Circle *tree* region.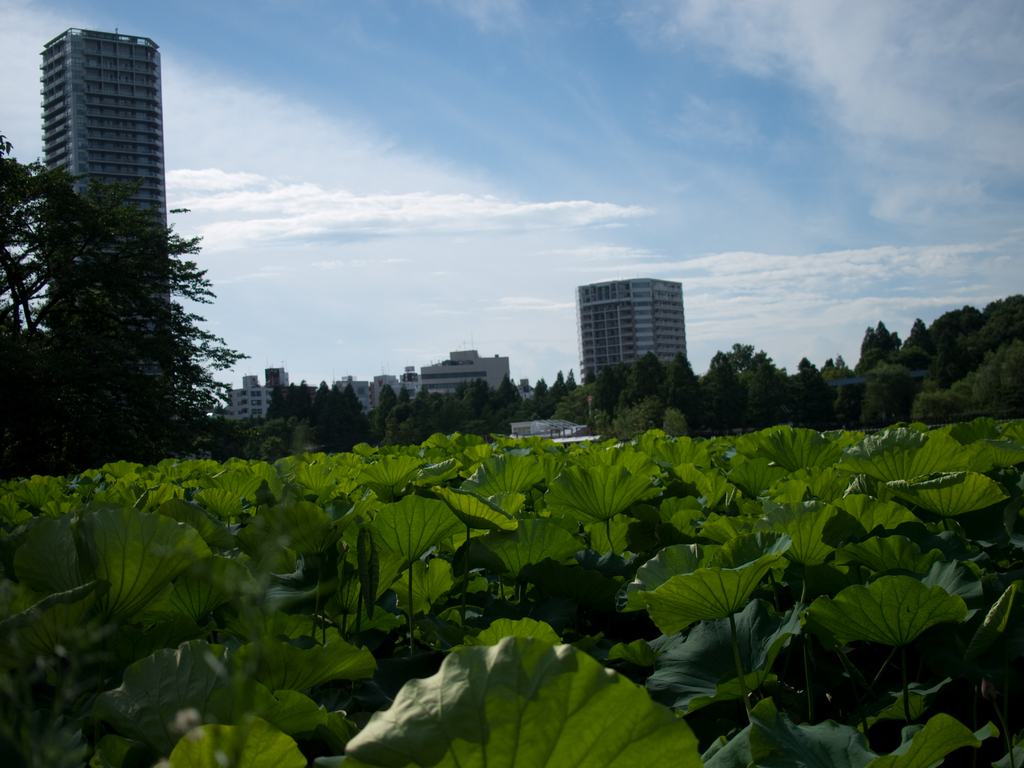
Region: l=911, t=312, r=922, b=386.
